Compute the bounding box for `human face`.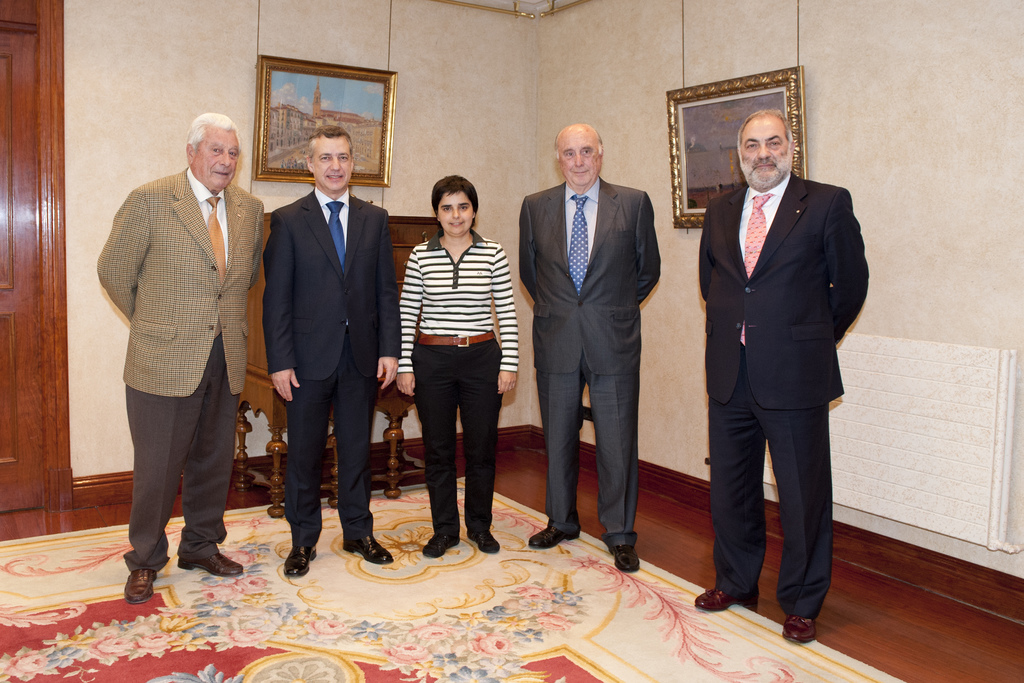
bbox(196, 133, 237, 193).
